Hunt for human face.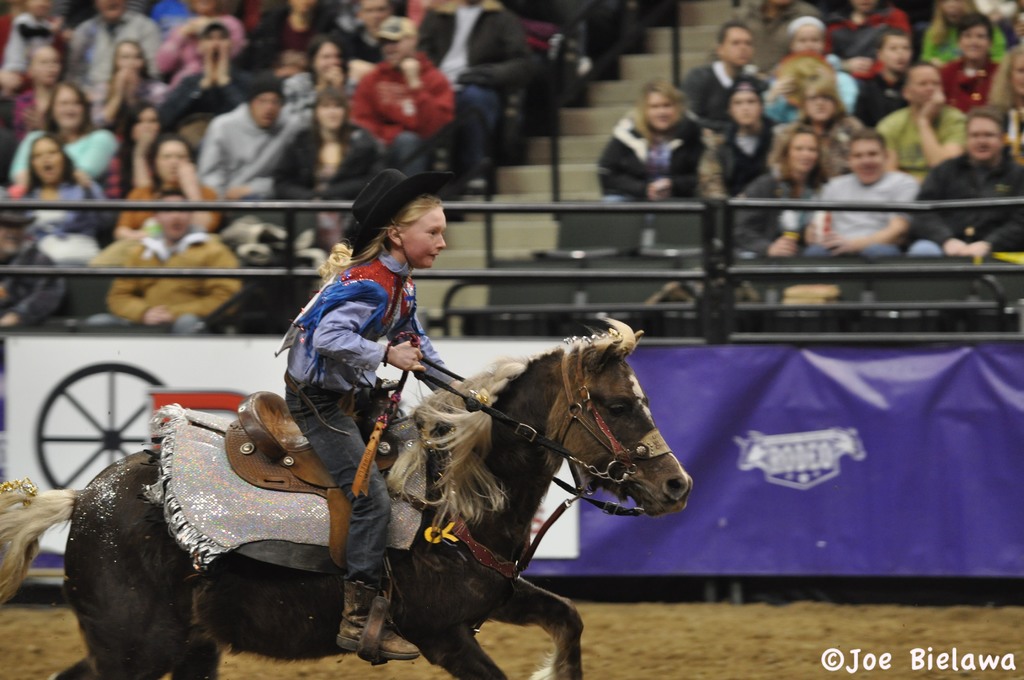
Hunted down at Rect(722, 30, 752, 69).
